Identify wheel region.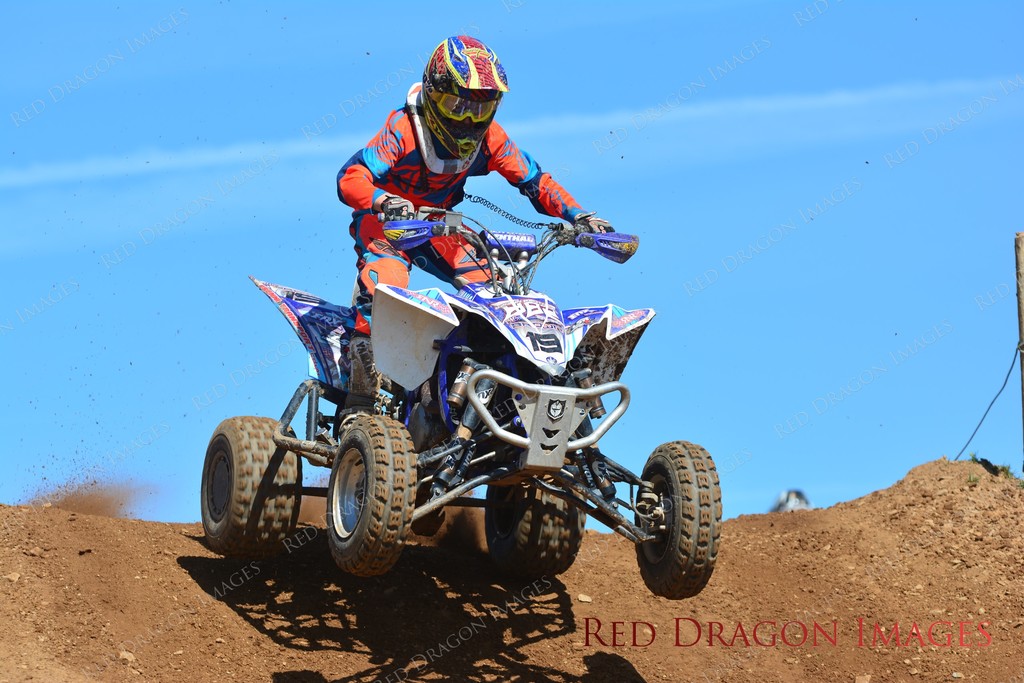
Region: (x1=486, y1=447, x2=588, y2=573).
